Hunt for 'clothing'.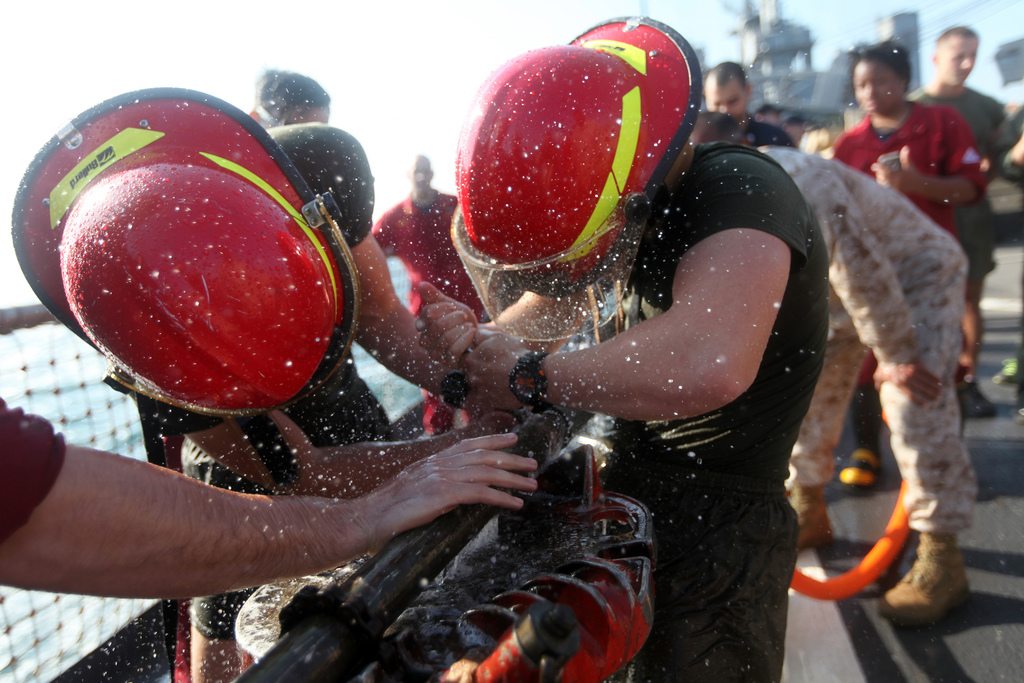
Hunted down at <box>915,85,1002,302</box>.
